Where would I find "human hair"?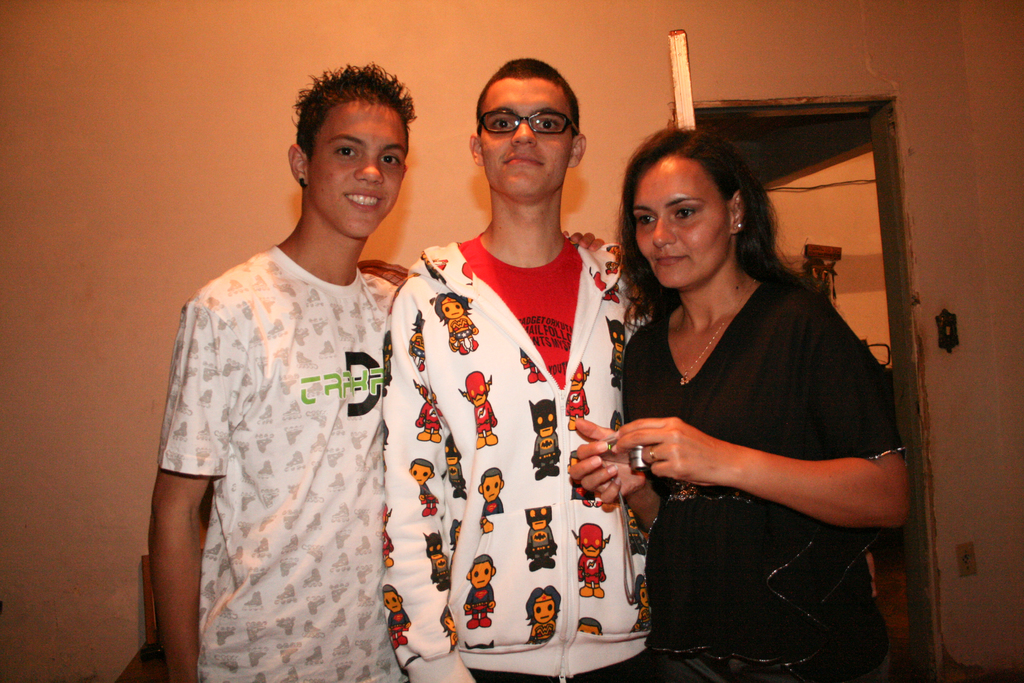
At locate(441, 608, 455, 638).
